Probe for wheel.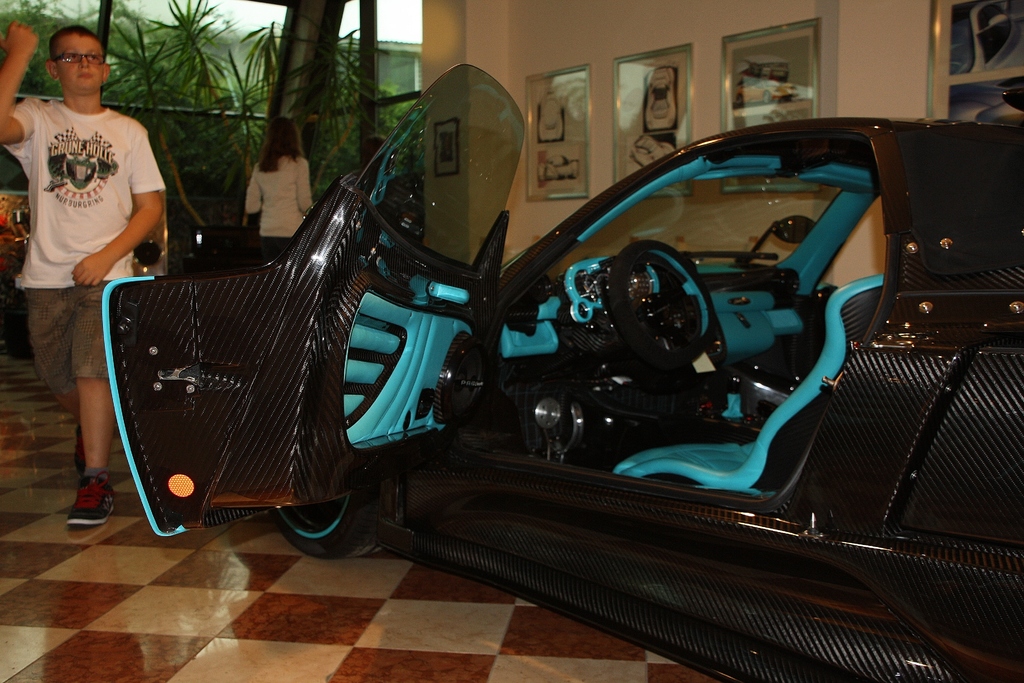
Probe result: rect(260, 468, 380, 559).
